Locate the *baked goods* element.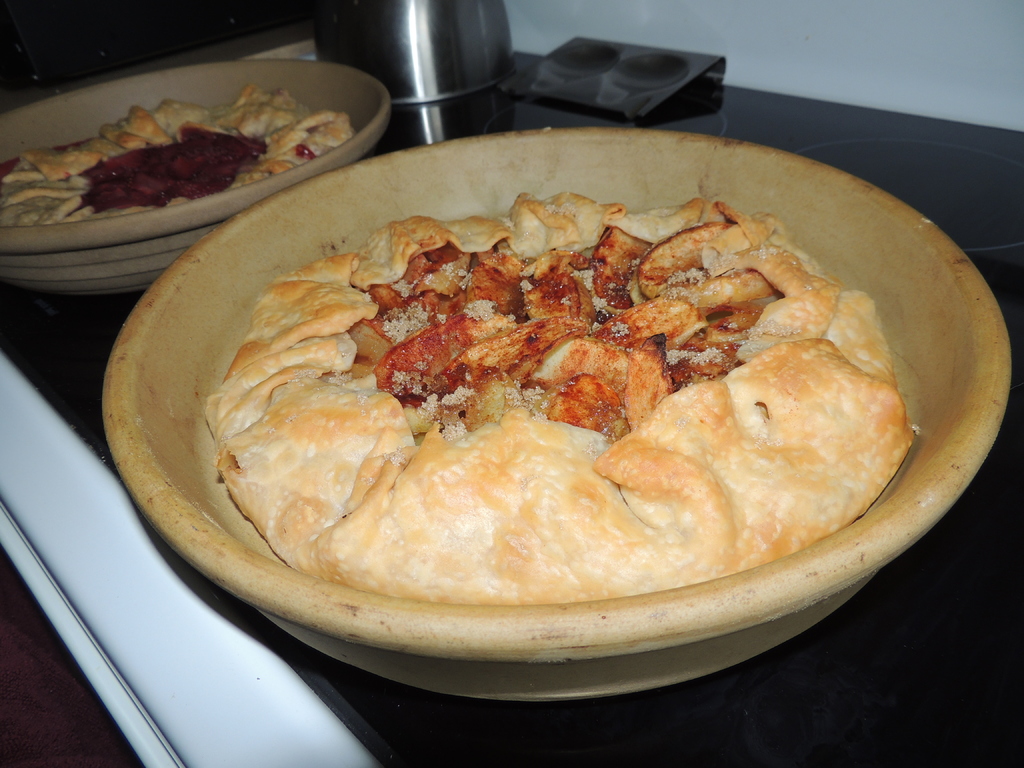
Element bbox: 202/184/916/604.
